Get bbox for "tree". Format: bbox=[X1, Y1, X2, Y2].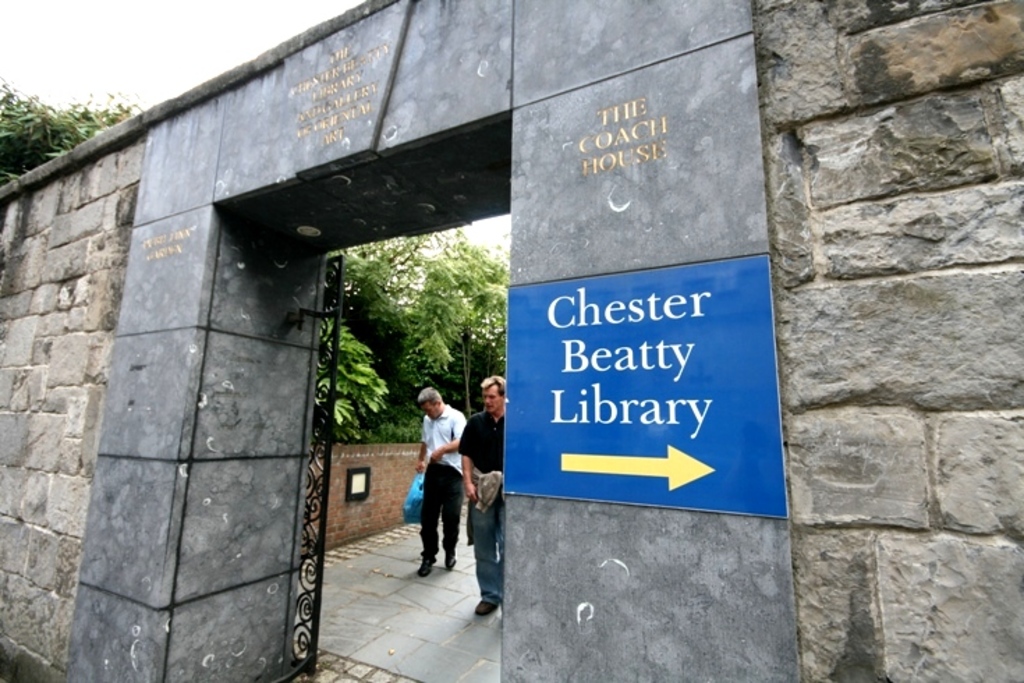
bbox=[0, 74, 143, 194].
